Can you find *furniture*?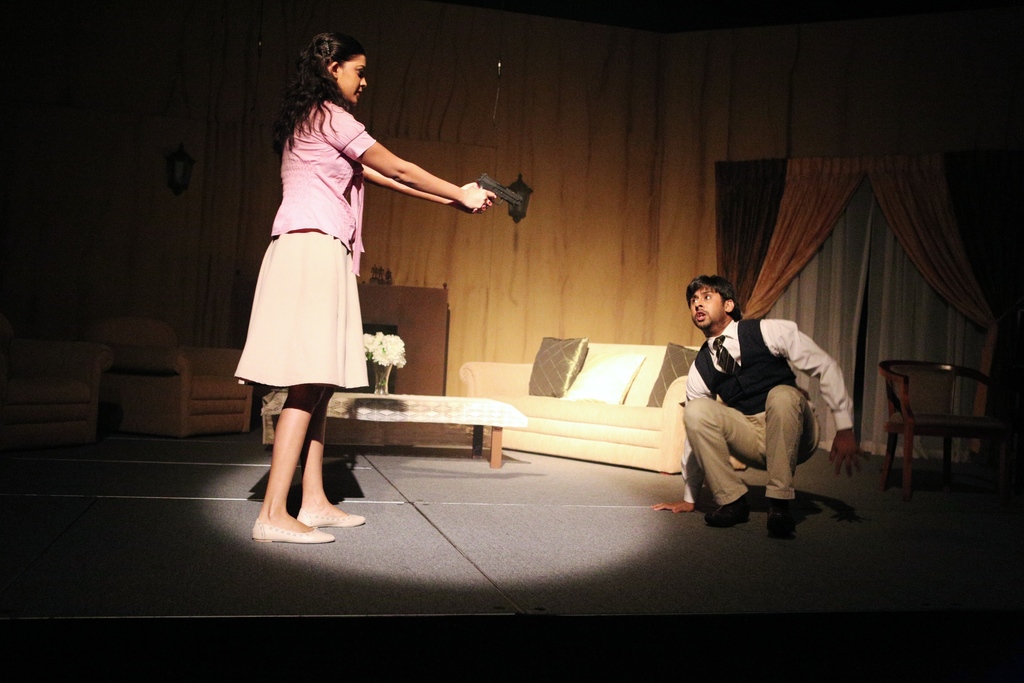
Yes, bounding box: 260,383,530,465.
